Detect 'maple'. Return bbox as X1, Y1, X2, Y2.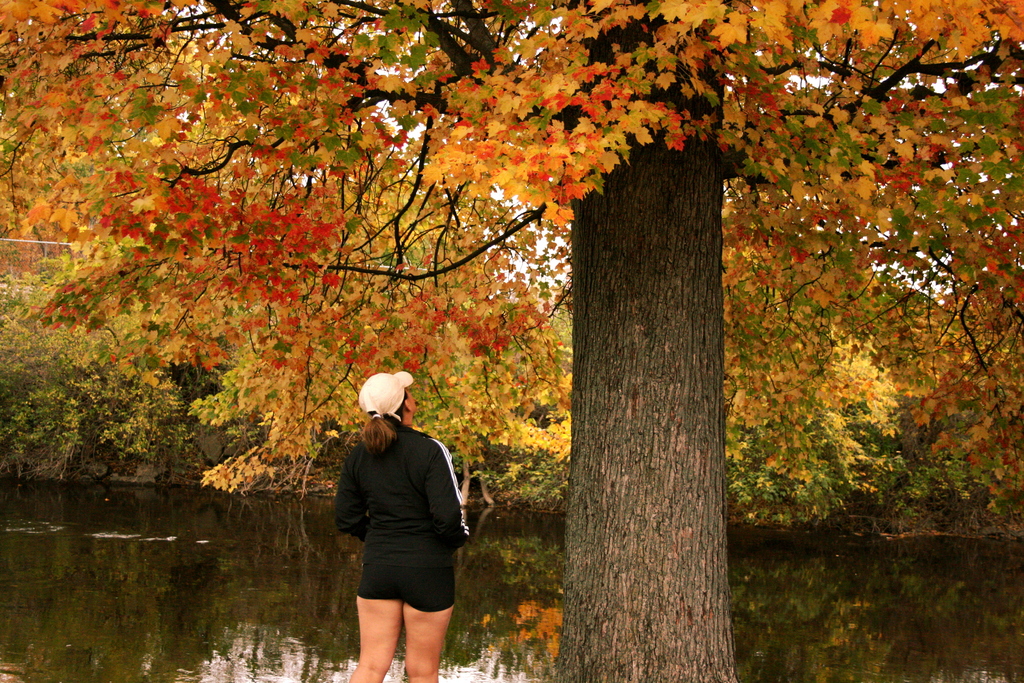
539, 199, 573, 228.
